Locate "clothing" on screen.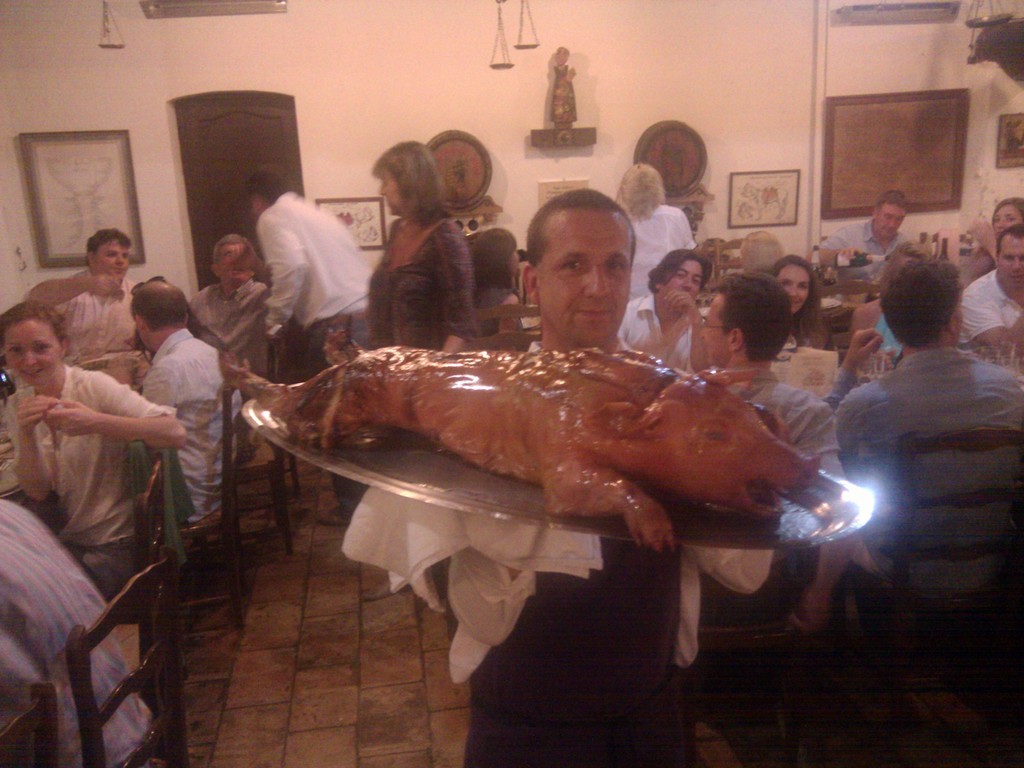
On screen at box=[49, 264, 149, 387].
